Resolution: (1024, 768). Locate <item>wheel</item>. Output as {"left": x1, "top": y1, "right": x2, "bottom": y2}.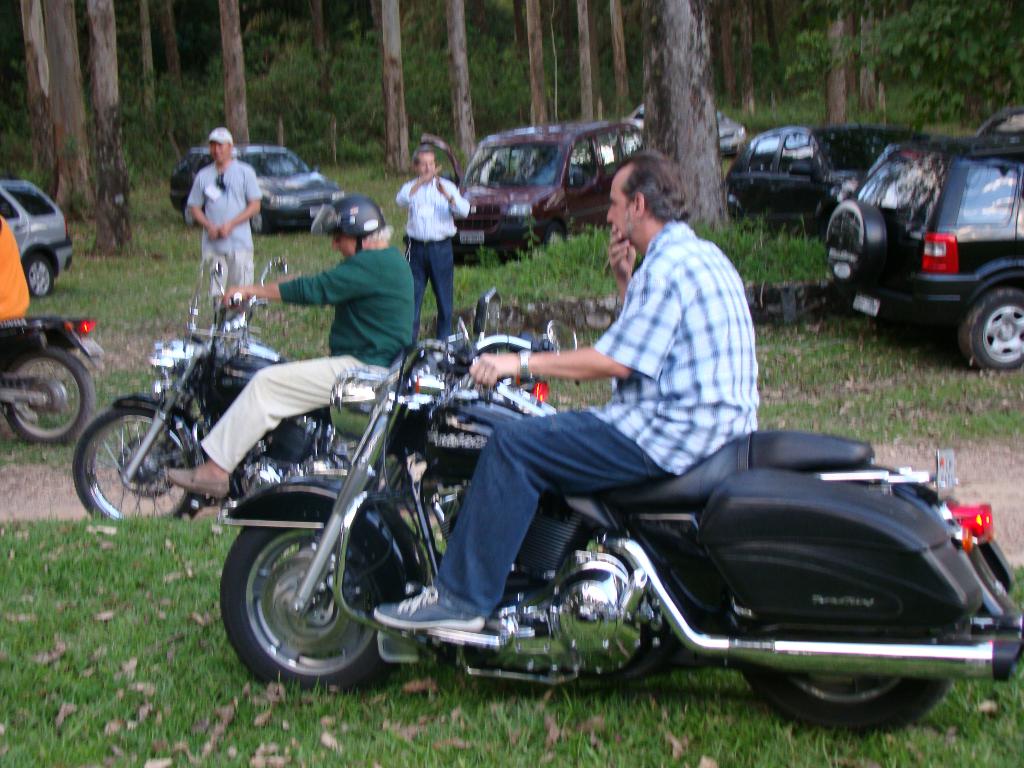
{"left": 956, "top": 287, "right": 1023, "bottom": 373}.
